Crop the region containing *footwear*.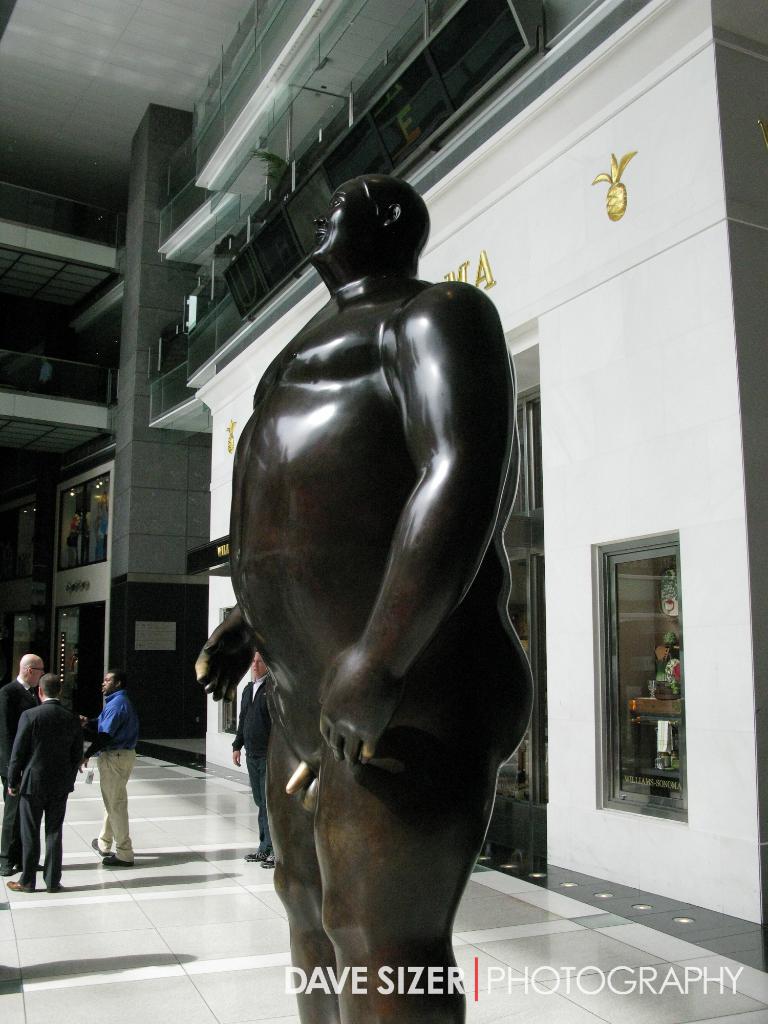
Crop region: locate(6, 879, 31, 893).
